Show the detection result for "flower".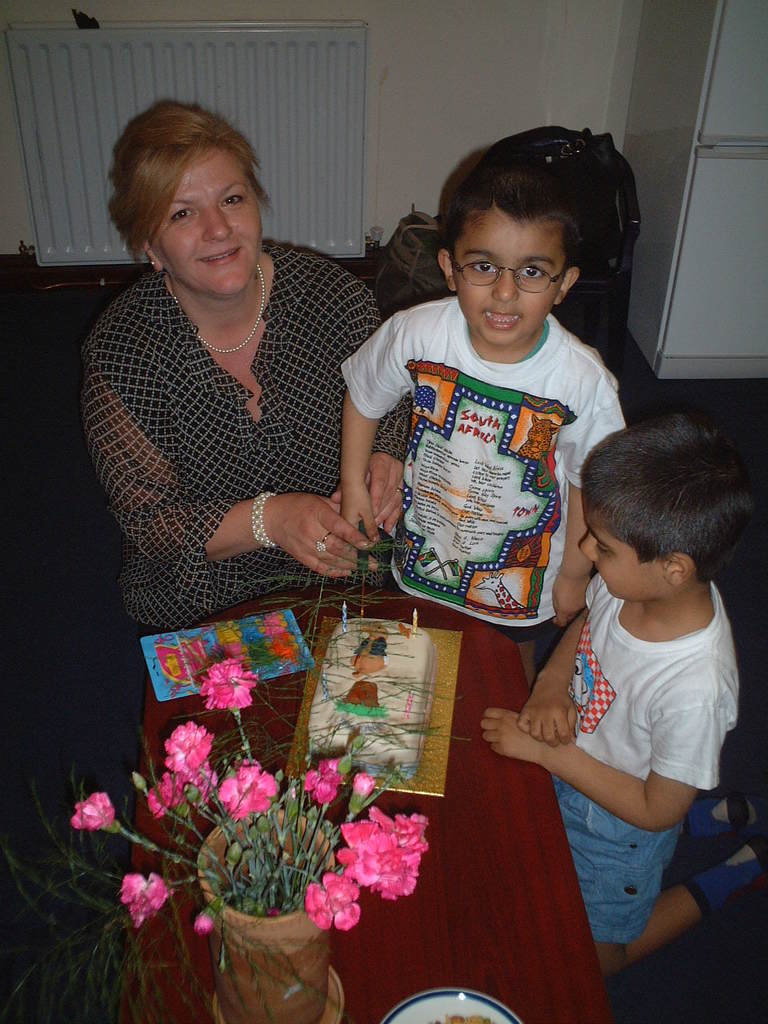
(left=126, top=872, right=182, bottom=926).
